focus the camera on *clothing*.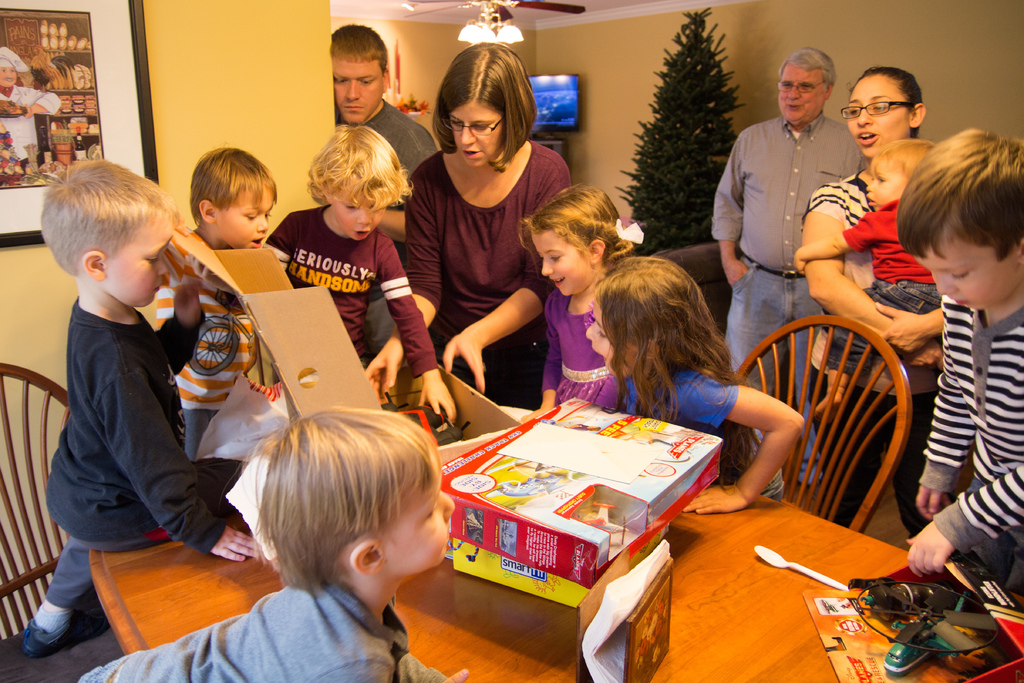
Focus region: 619 361 735 434.
